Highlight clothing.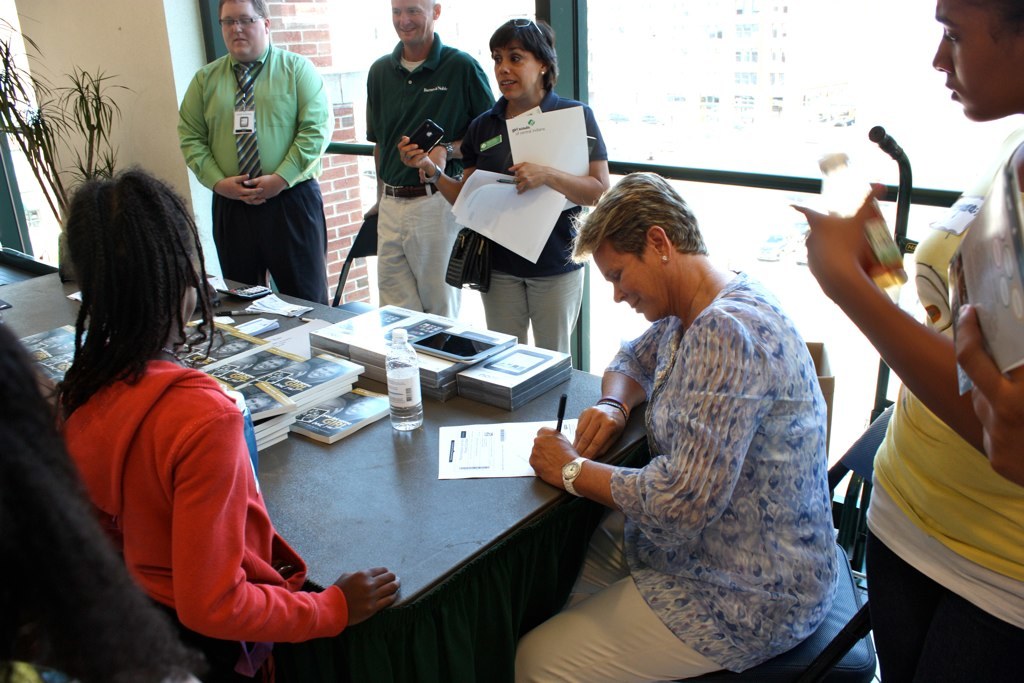
Highlighted region: BBox(542, 236, 858, 670).
